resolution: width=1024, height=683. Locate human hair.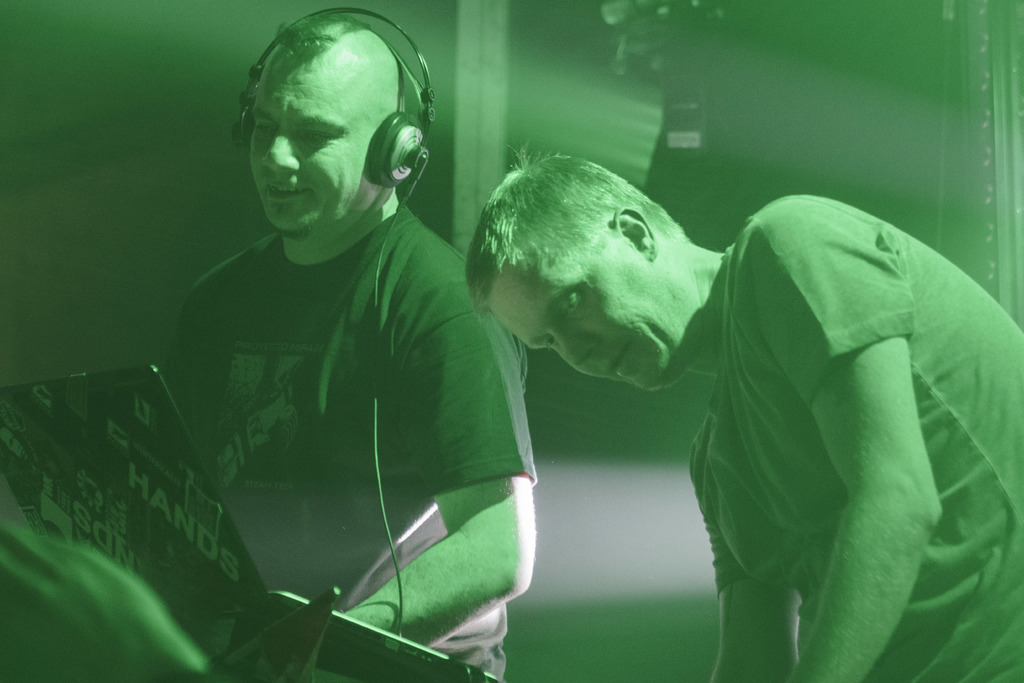
l=277, t=10, r=367, b=67.
